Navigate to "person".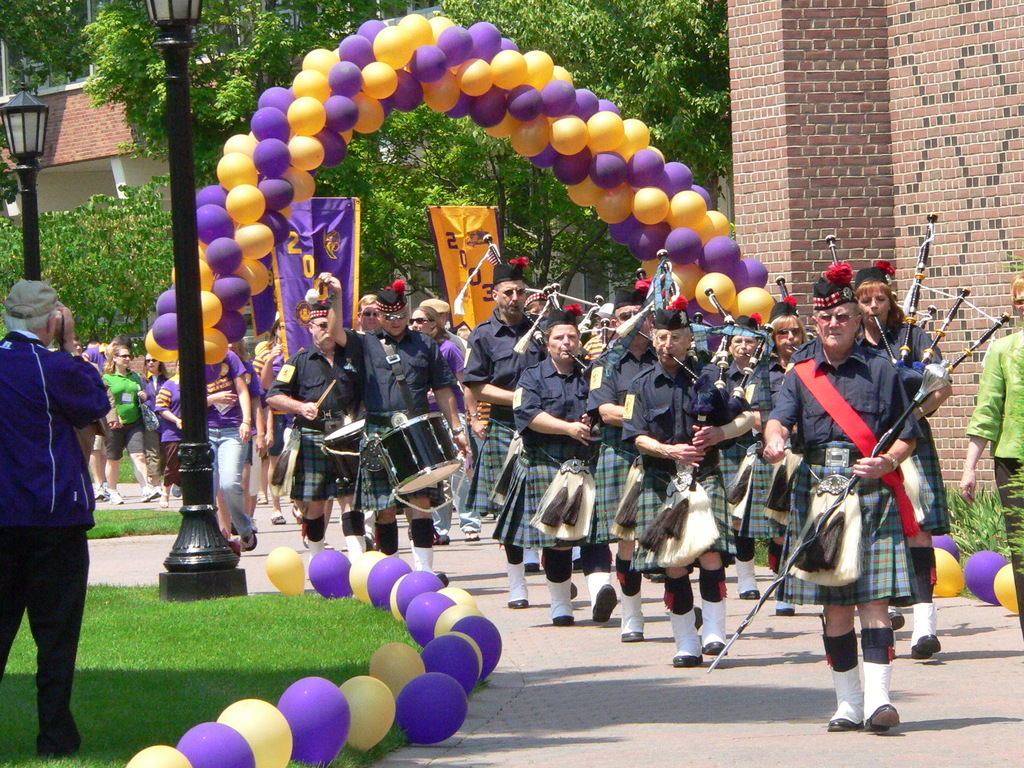
Navigation target: bbox(957, 273, 1023, 635).
